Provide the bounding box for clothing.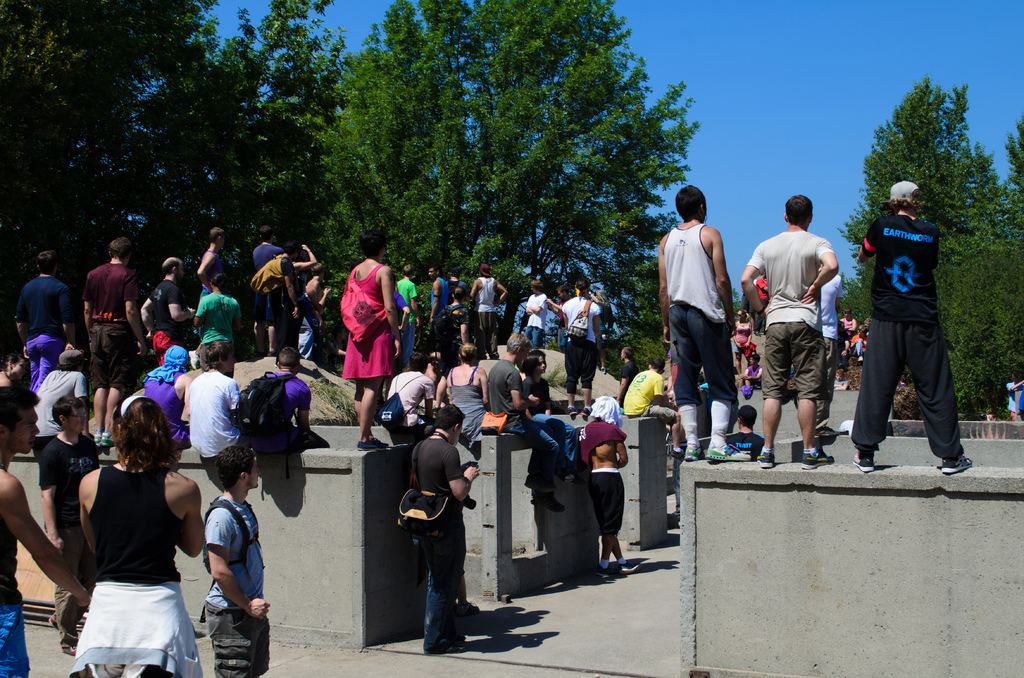
{"x1": 140, "y1": 361, "x2": 190, "y2": 449}.
